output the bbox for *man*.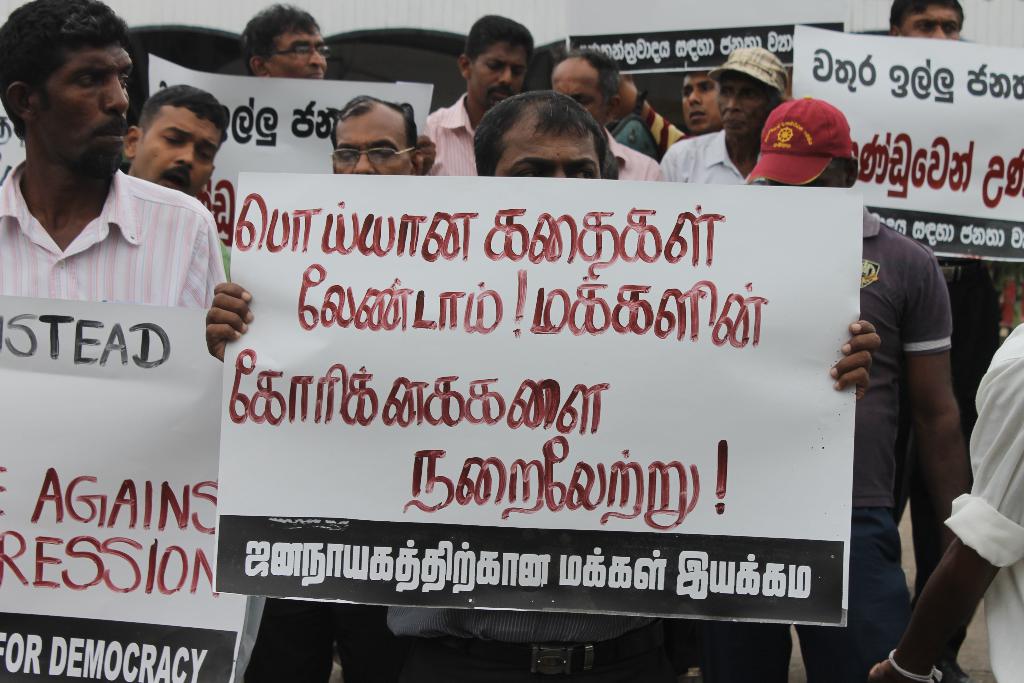
[left=652, top=70, right=787, bottom=189].
